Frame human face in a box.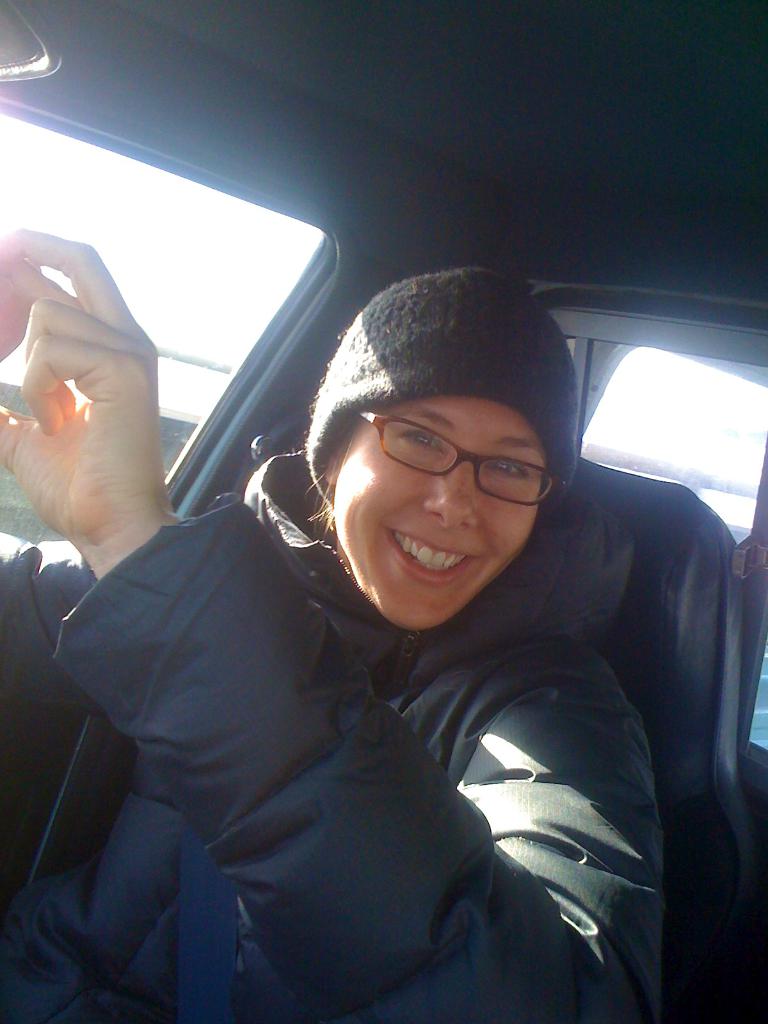
pyautogui.locateOnScreen(336, 397, 551, 636).
